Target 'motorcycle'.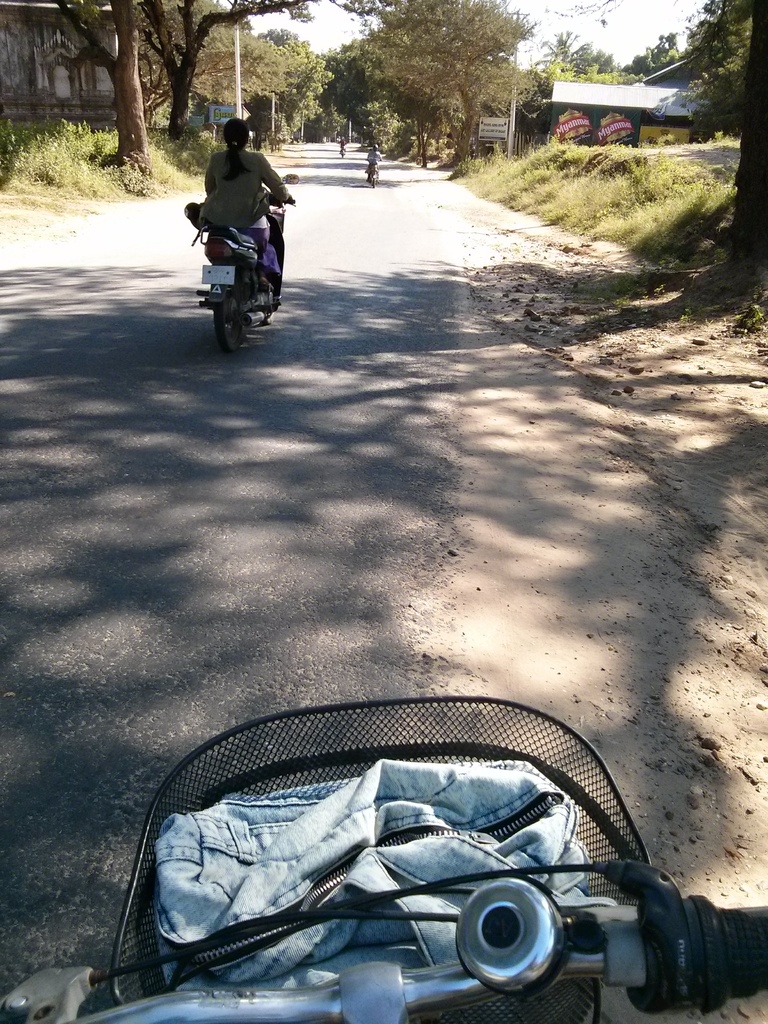
Target region: {"x1": 182, "y1": 181, "x2": 291, "y2": 326}.
